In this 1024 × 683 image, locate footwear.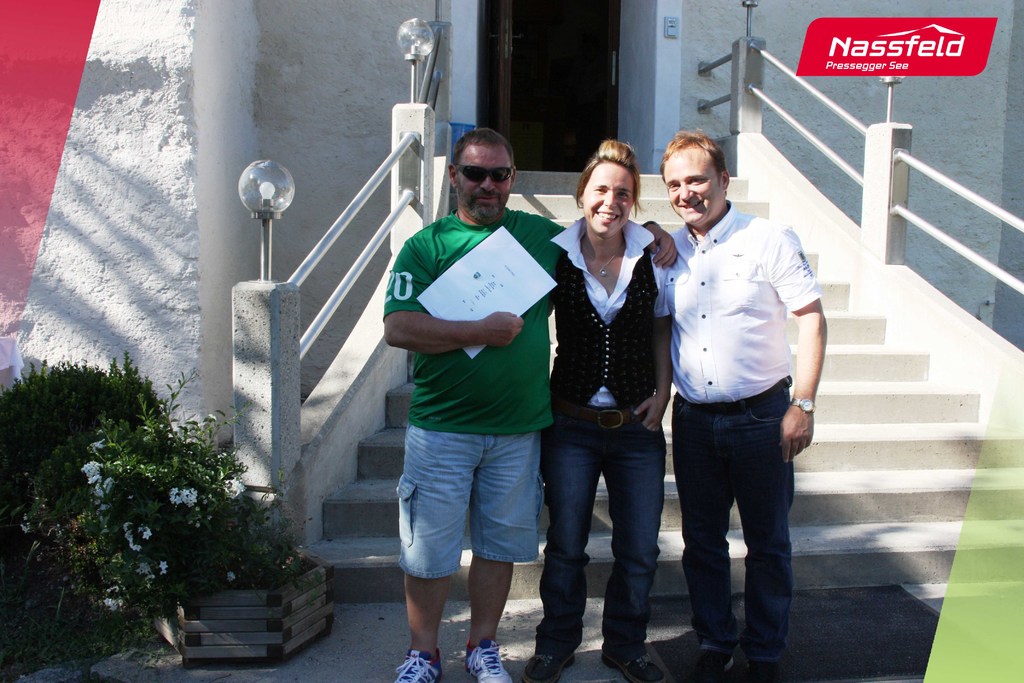
Bounding box: 397 643 442 682.
